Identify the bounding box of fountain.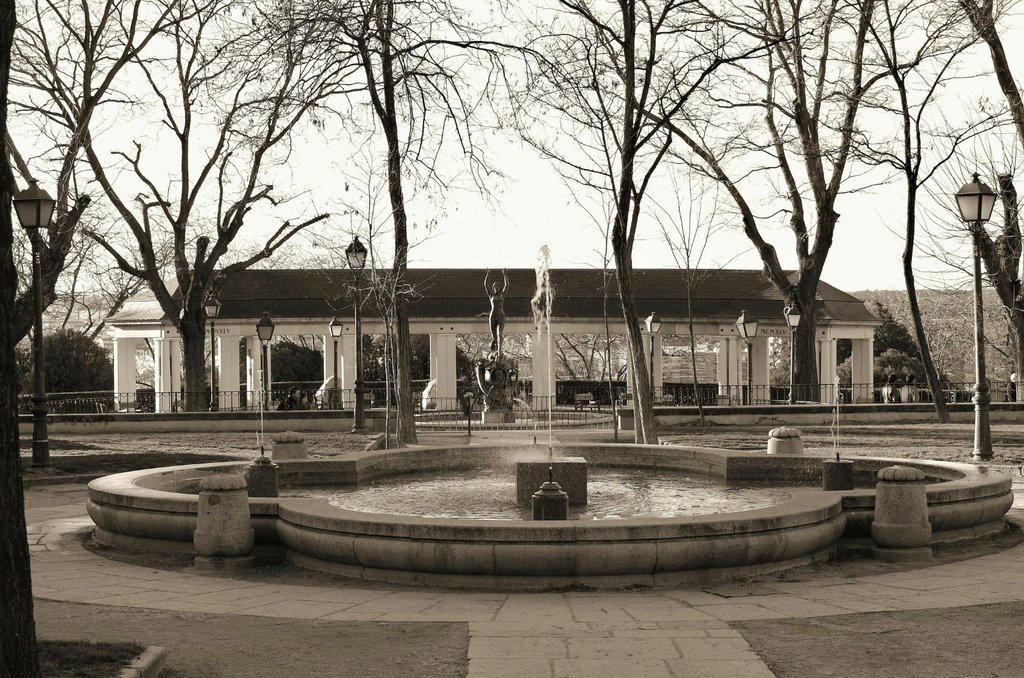
83:241:1016:596.
